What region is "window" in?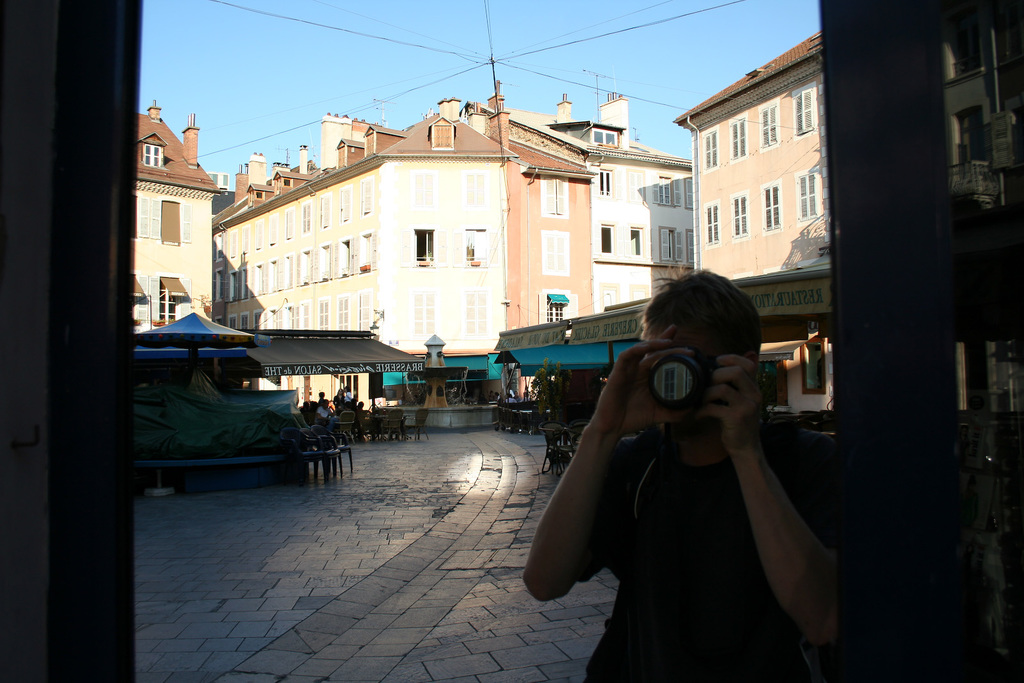
<region>413, 225, 440, 258</region>.
